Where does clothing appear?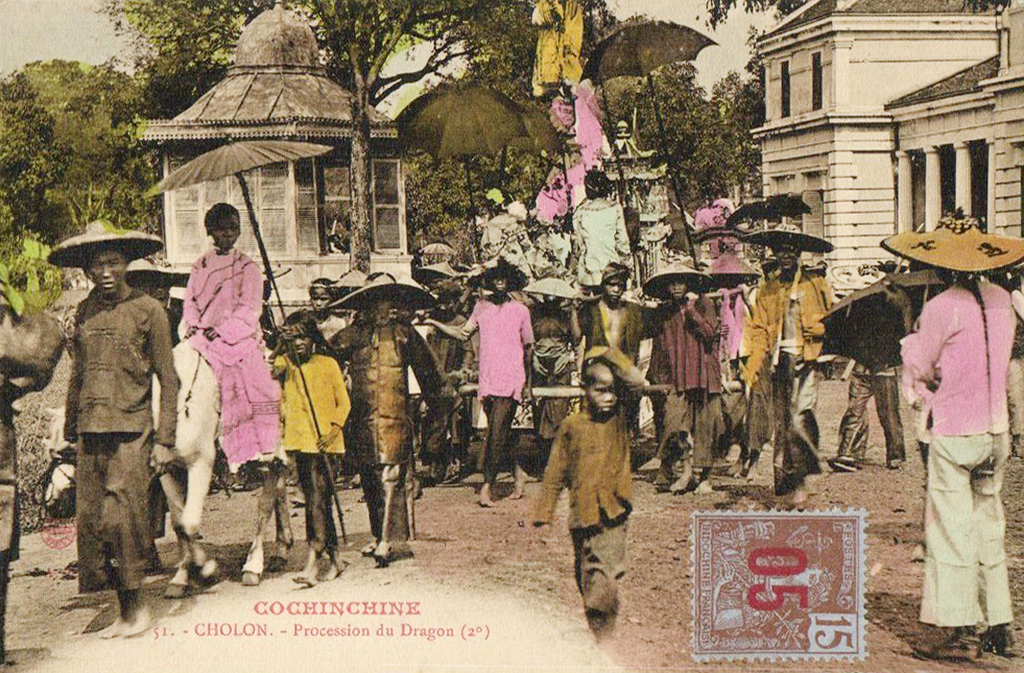
Appears at crop(846, 362, 896, 462).
